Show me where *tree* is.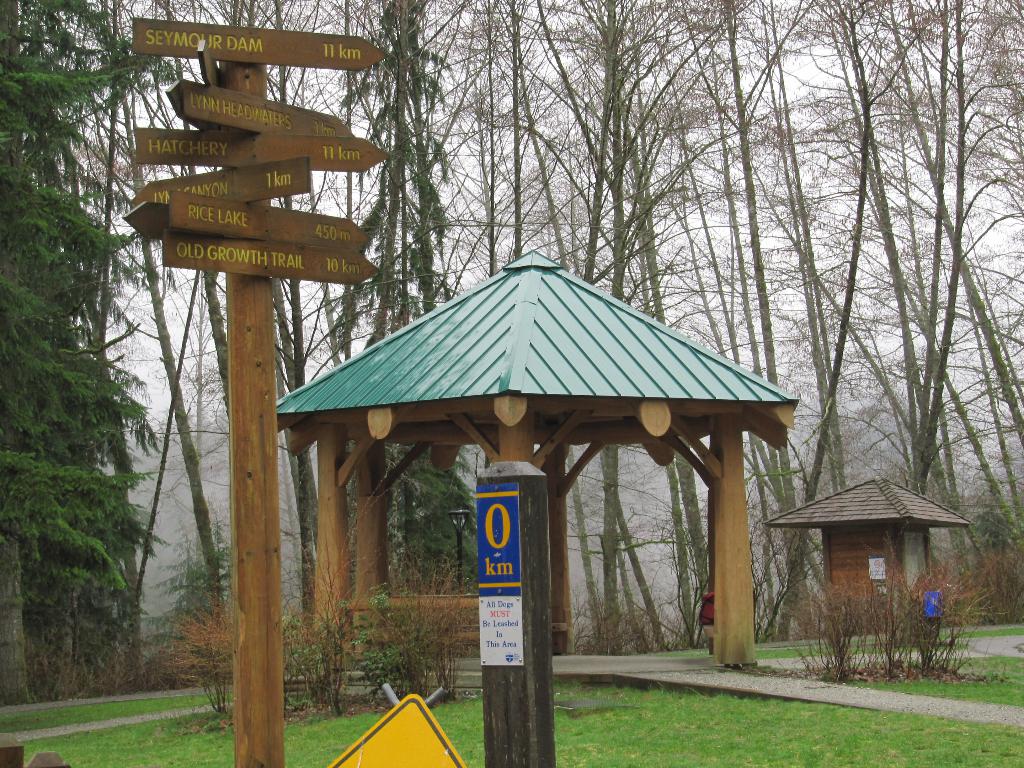
*tree* is at detection(0, 0, 172, 701).
